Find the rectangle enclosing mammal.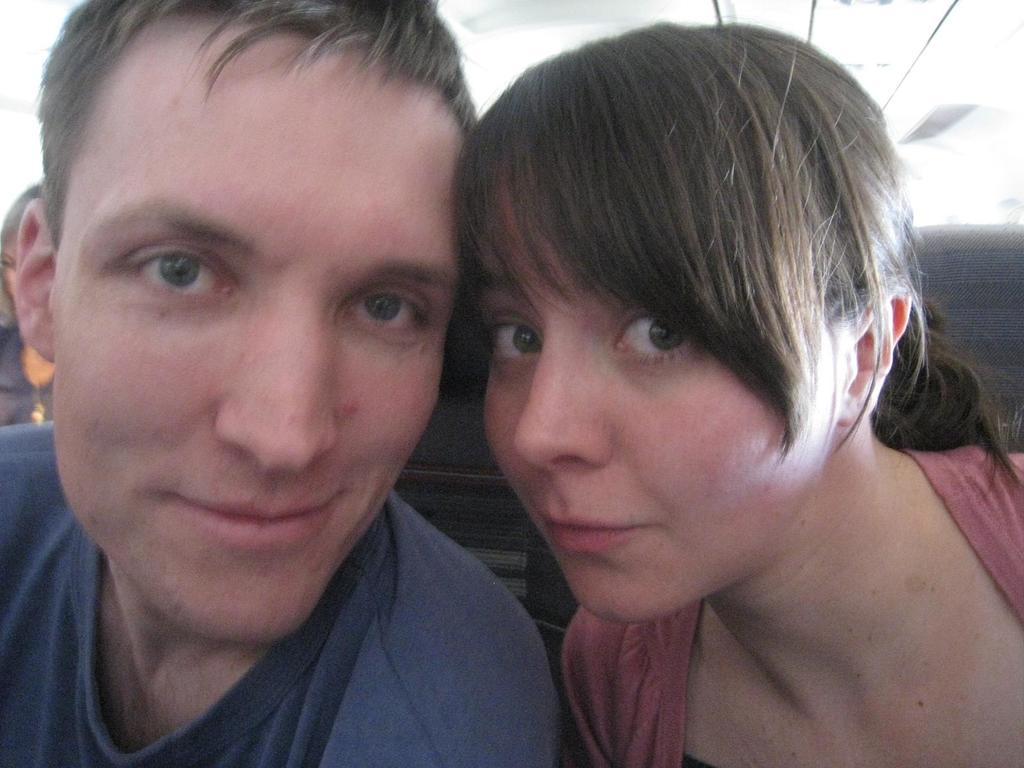
pyautogui.locateOnScreen(0, 0, 584, 767).
